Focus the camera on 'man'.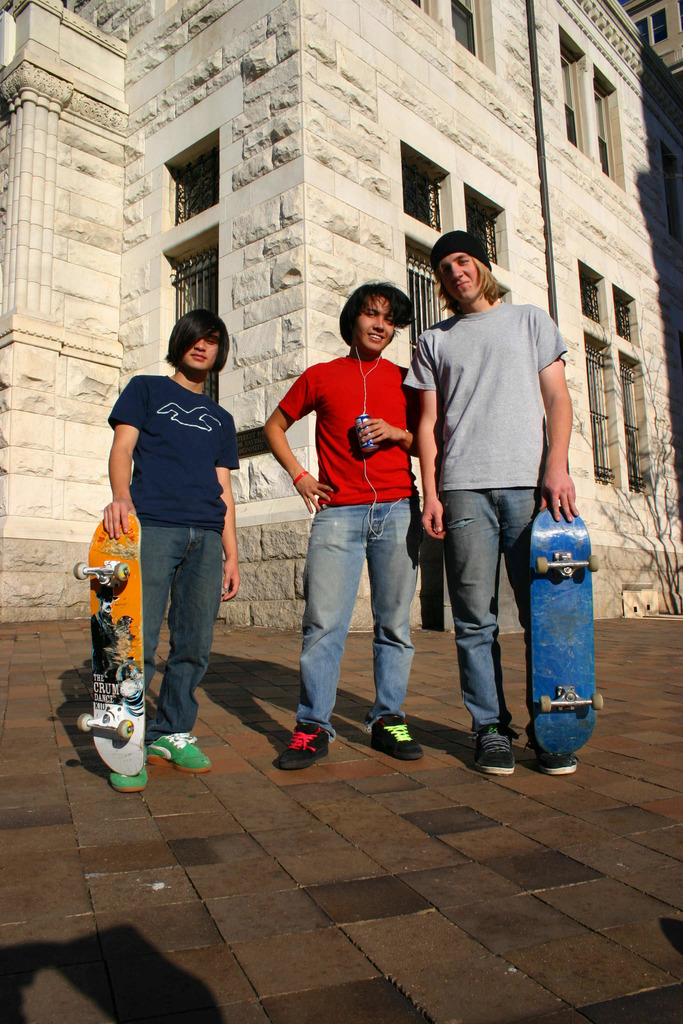
Focus region: <region>401, 227, 578, 778</region>.
